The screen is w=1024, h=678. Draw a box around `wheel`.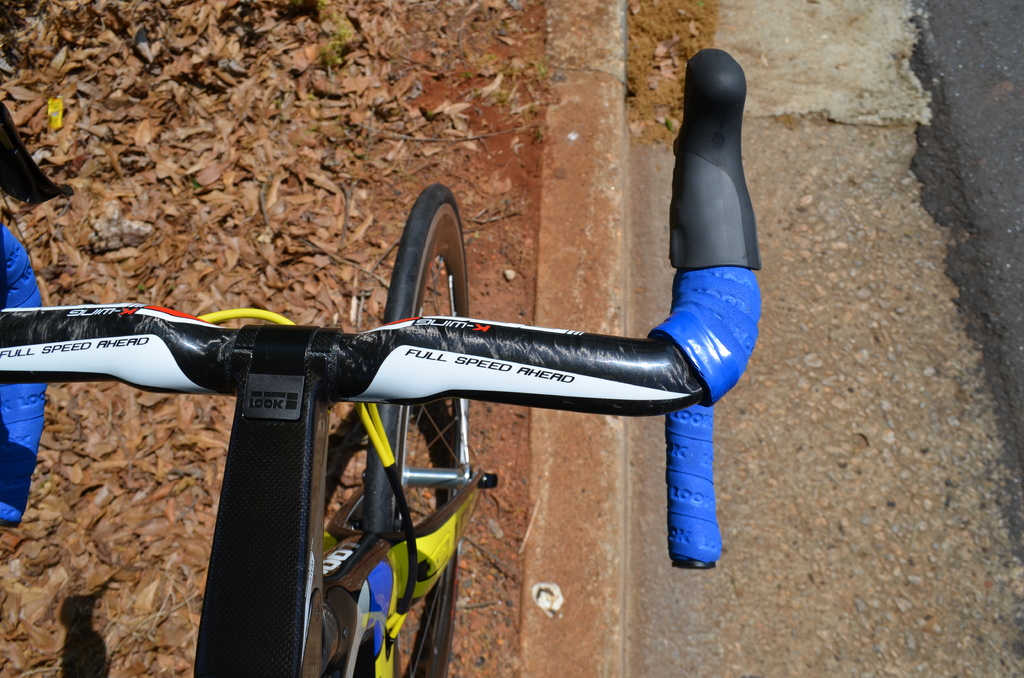
{"x1": 358, "y1": 172, "x2": 471, "y2": 677}.
